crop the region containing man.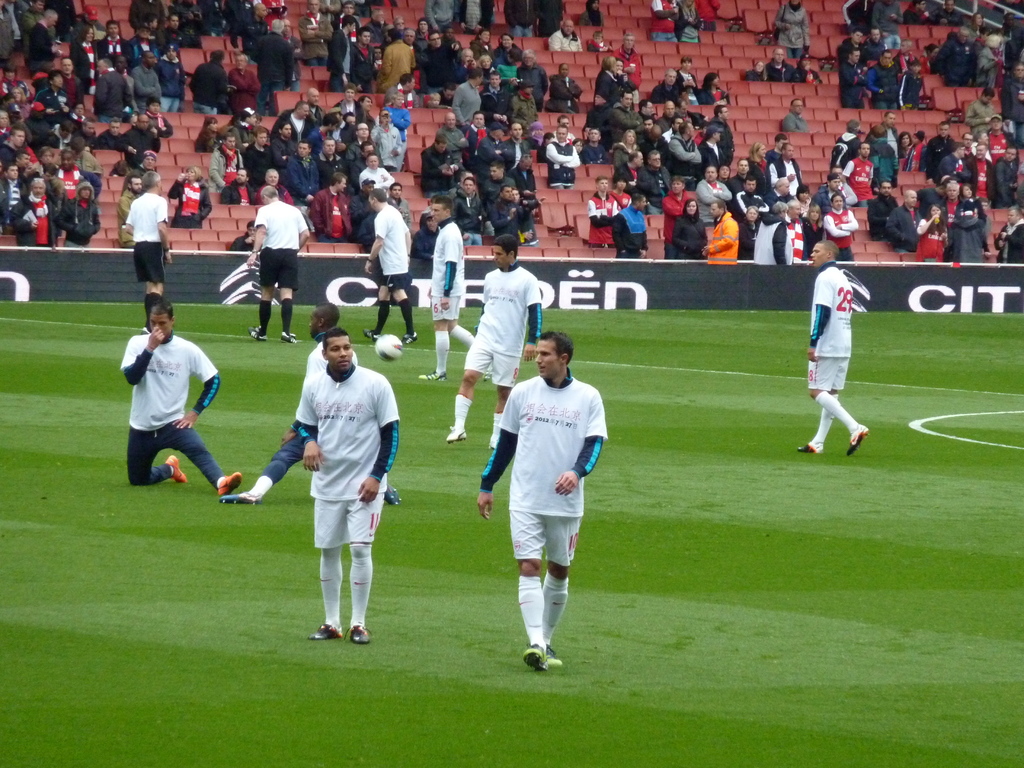
Crop region: bbox=(497, 185, 546, 245).
